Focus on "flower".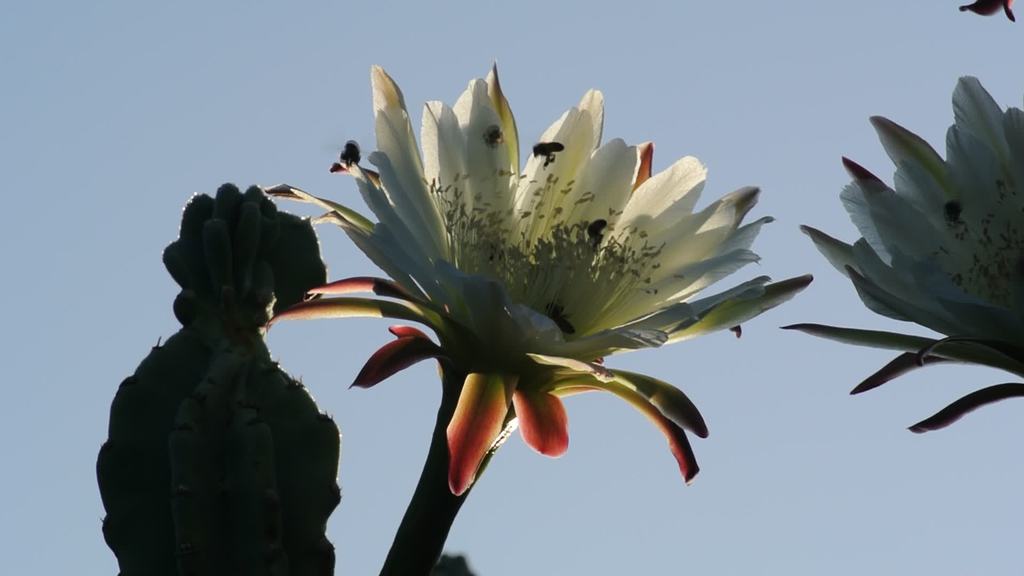
Focused at box=[784, 73, 1023, 436].
